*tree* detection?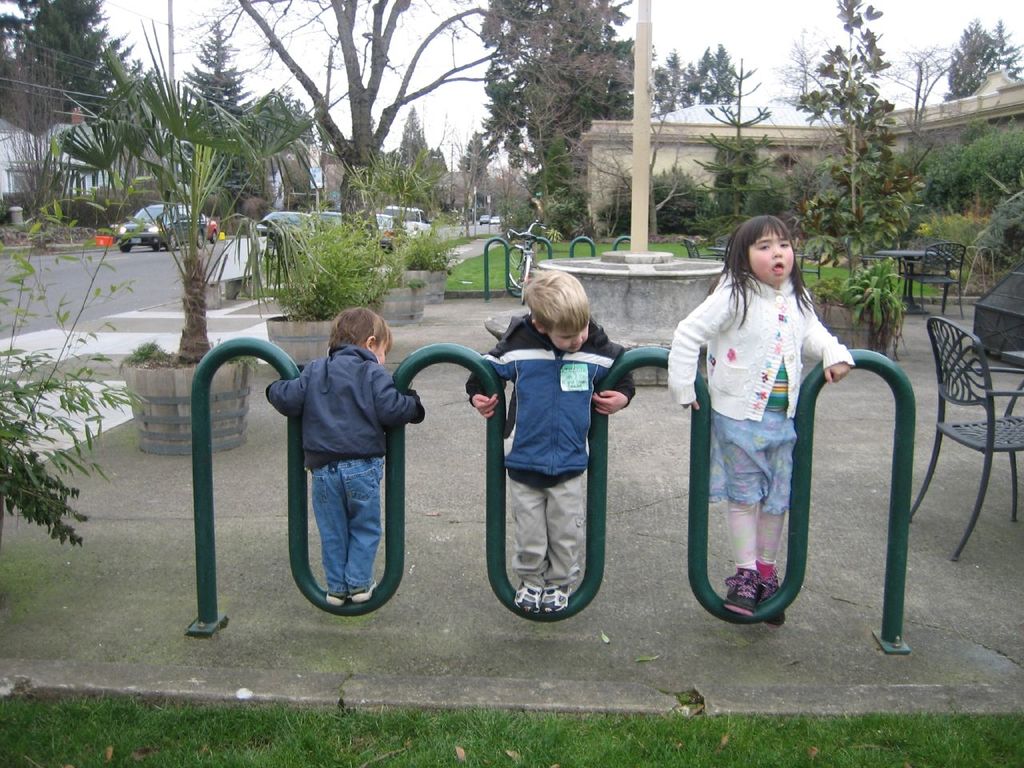
<bbox>950, 17, 990, 99</bbox>
